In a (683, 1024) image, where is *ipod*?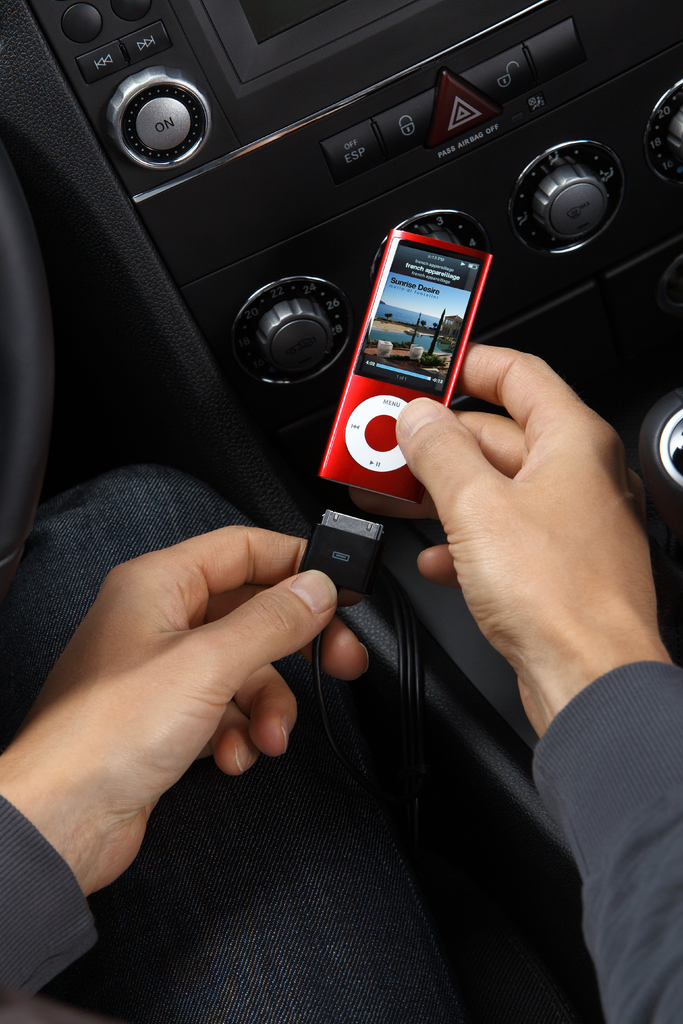
317 227 490 501.
